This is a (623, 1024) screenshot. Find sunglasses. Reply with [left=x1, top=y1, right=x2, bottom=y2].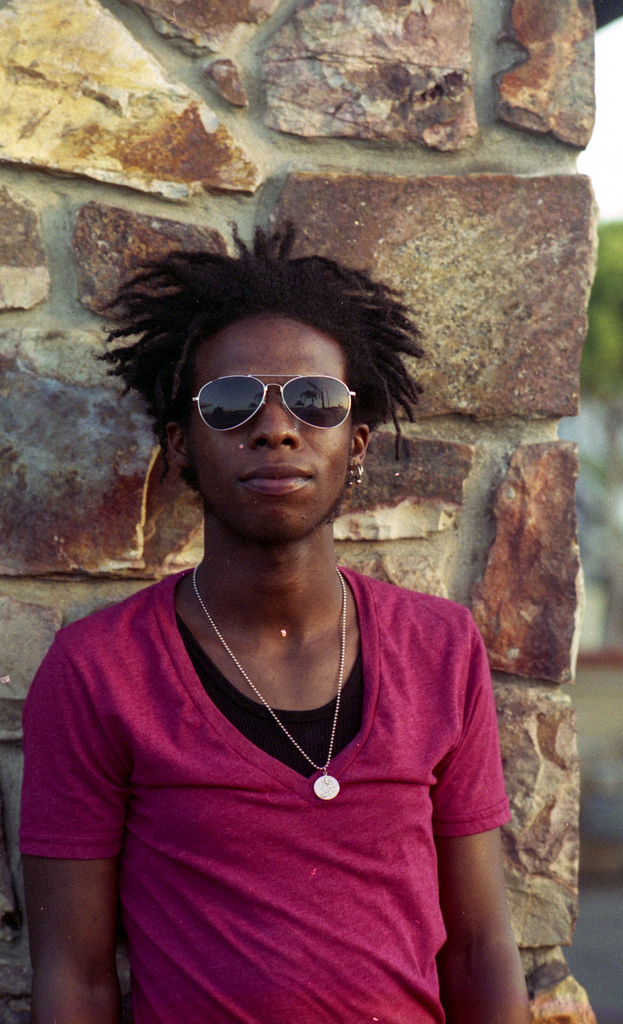
[left=180, top=367, right=358, bottom=439].
